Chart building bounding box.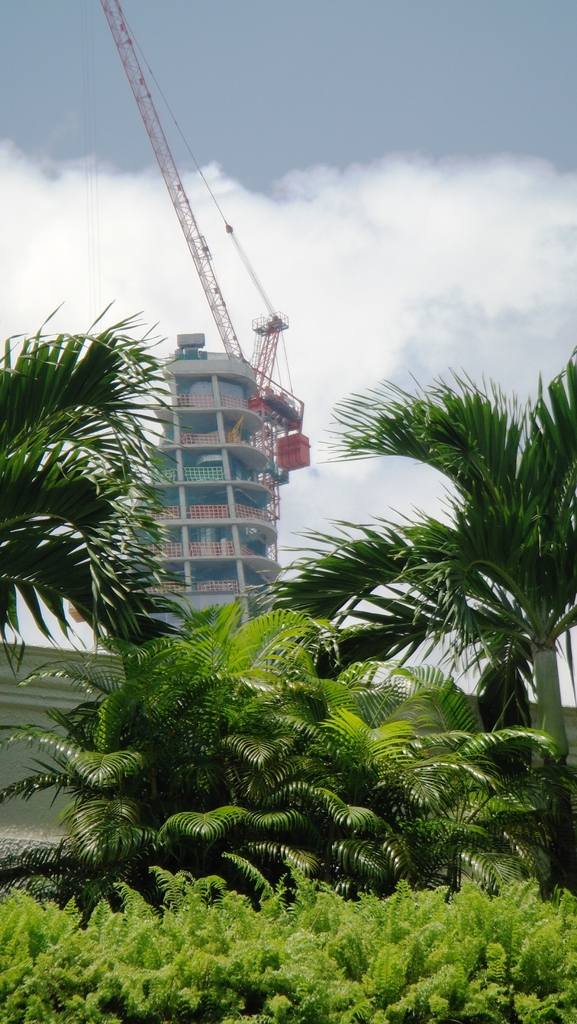
Charted: (x1=68, y1=333, x2=309, y2=641).
